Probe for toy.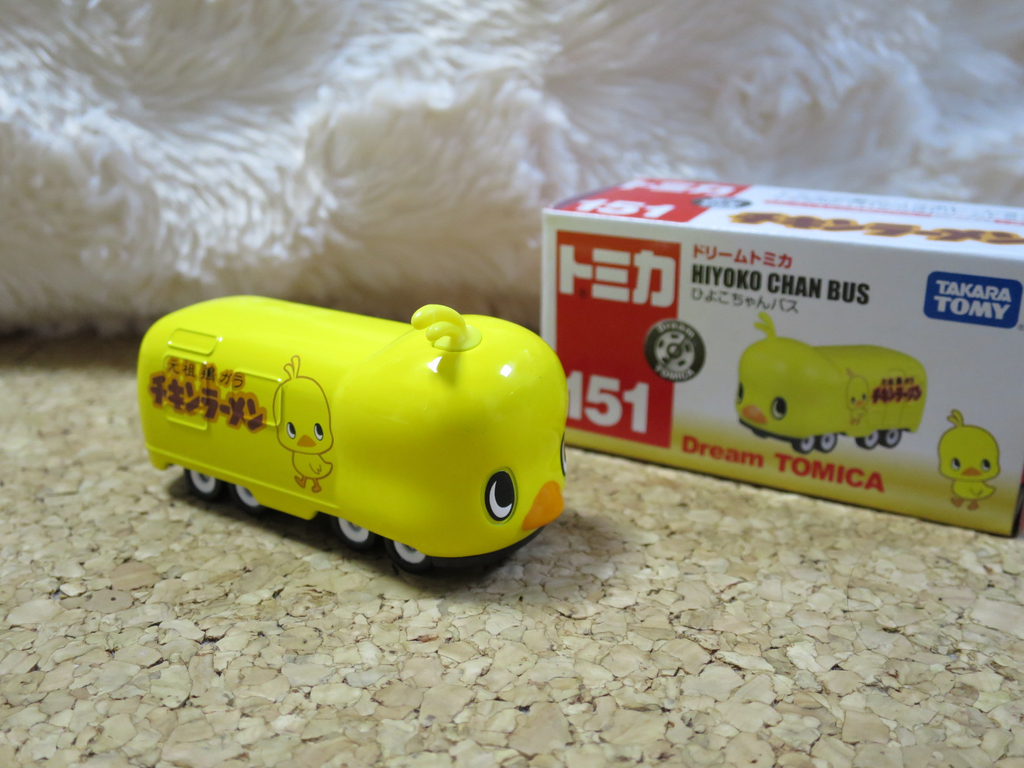
Probe result: [933, 408, 1000, 509].
